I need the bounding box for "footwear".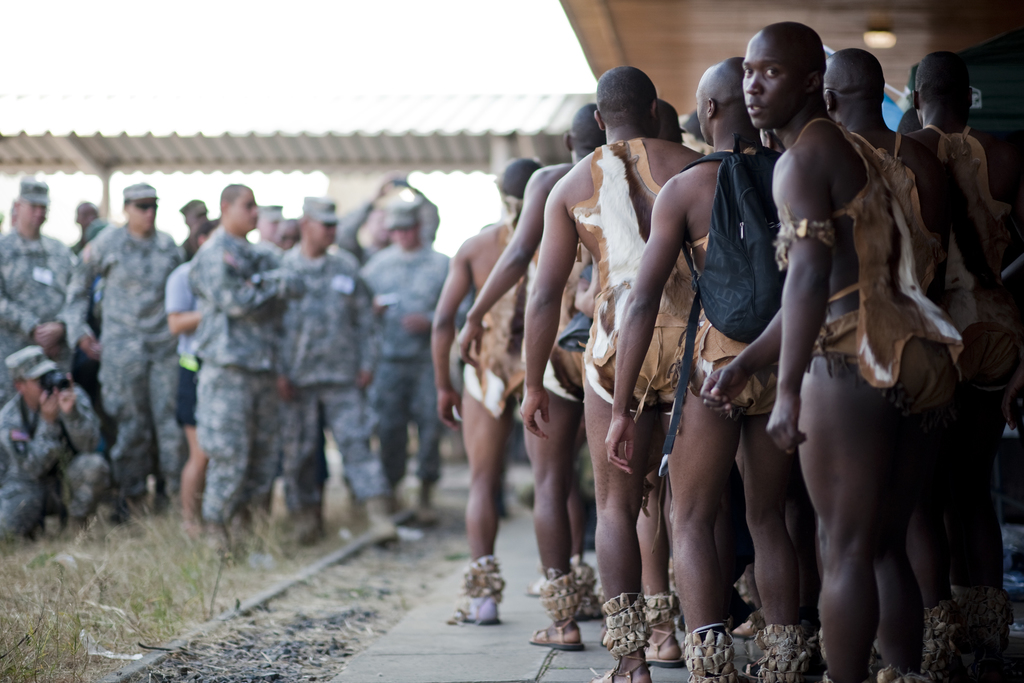
Here it is: [65, 504, 106, 541].
